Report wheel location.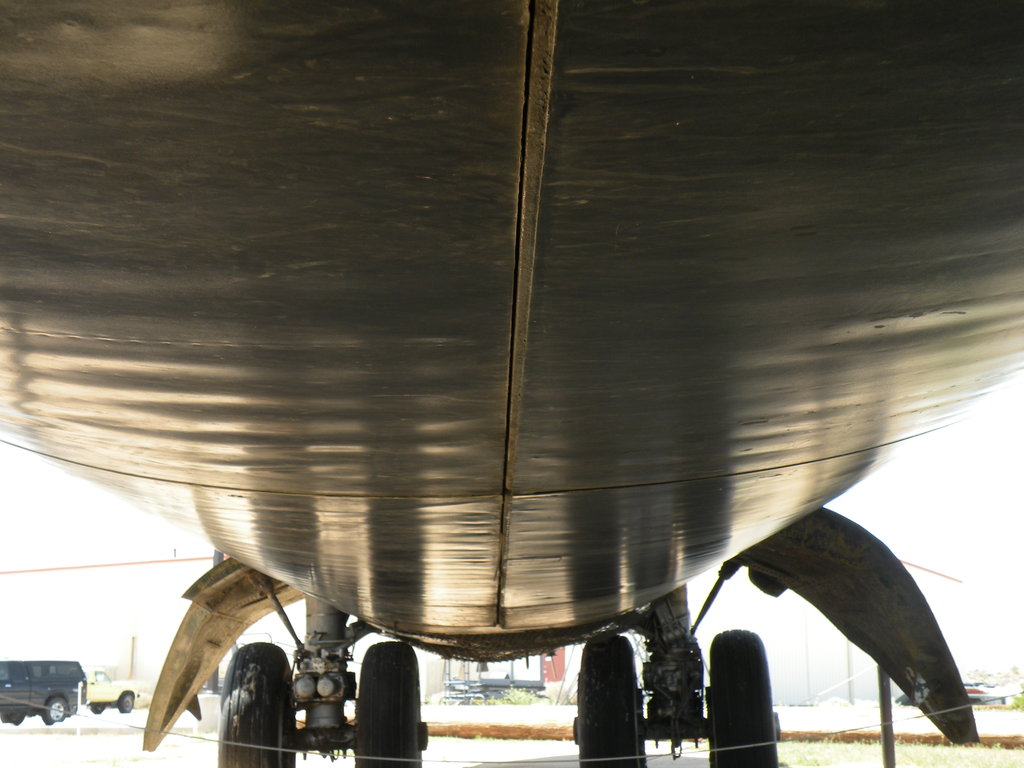
Report: locate(92, 701, 108, 715).
